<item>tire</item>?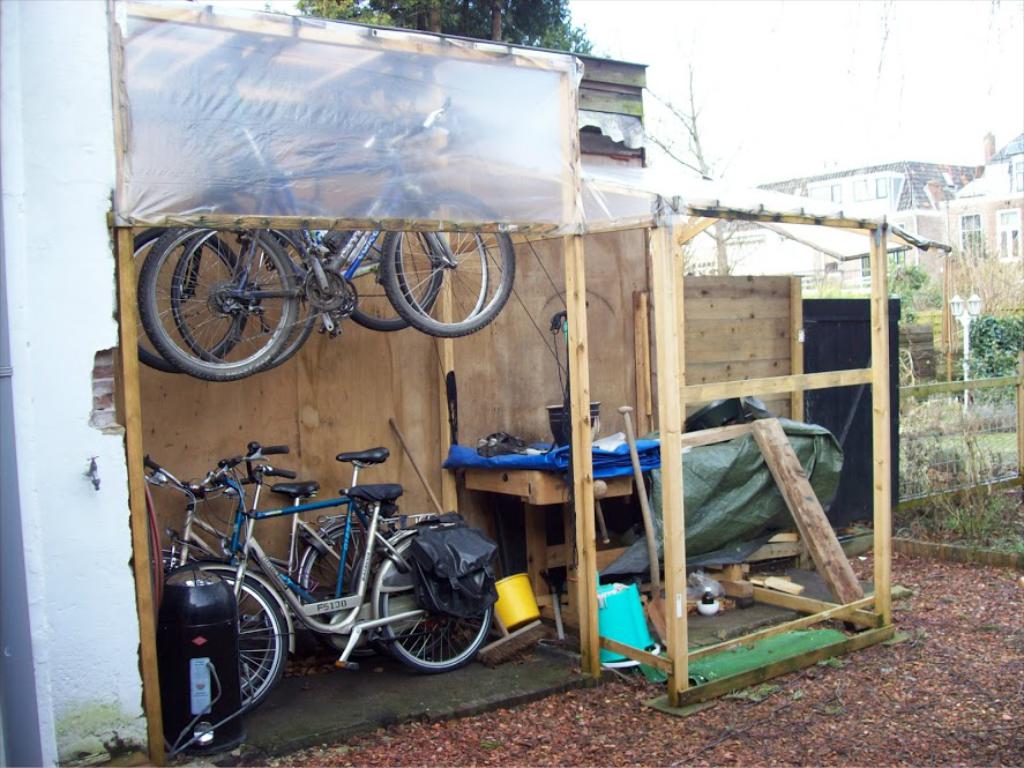
bbox(129, 226, 257, 374)
